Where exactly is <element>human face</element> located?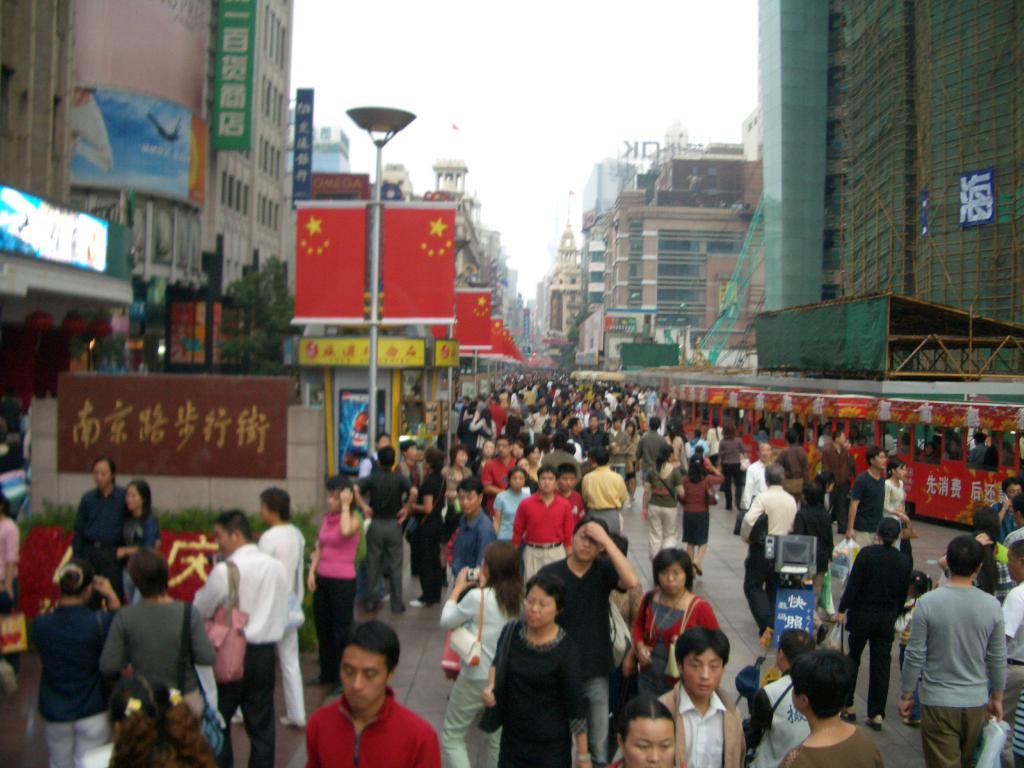
Its bounding box is bbox=[524, 586, 556, 628].
